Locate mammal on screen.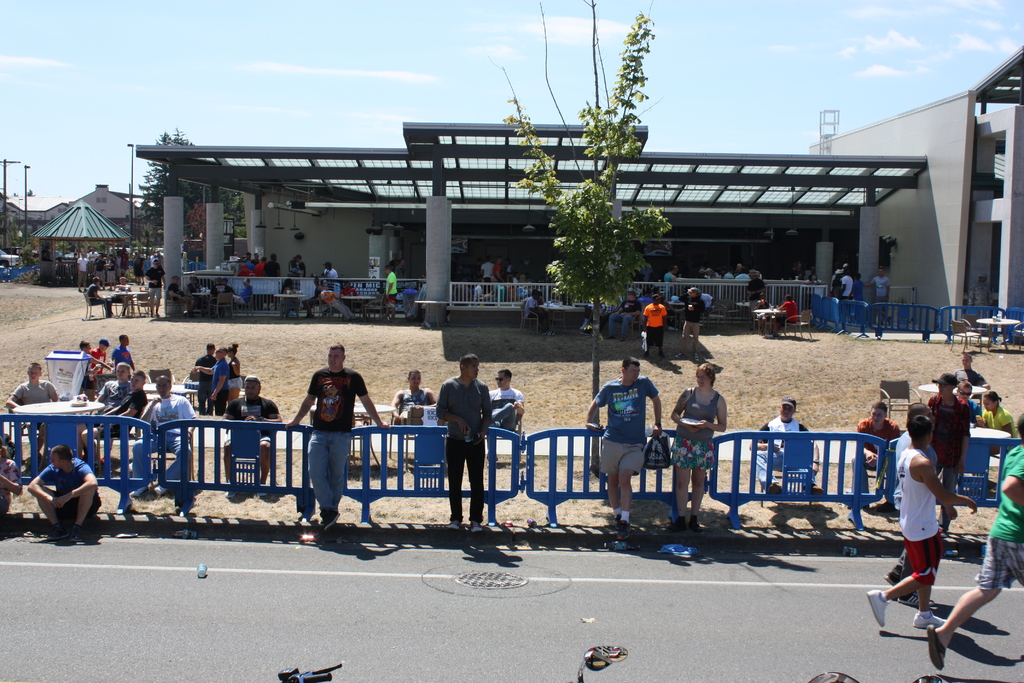
On screen at (left=790, top=263, right=803, bottom=283).
